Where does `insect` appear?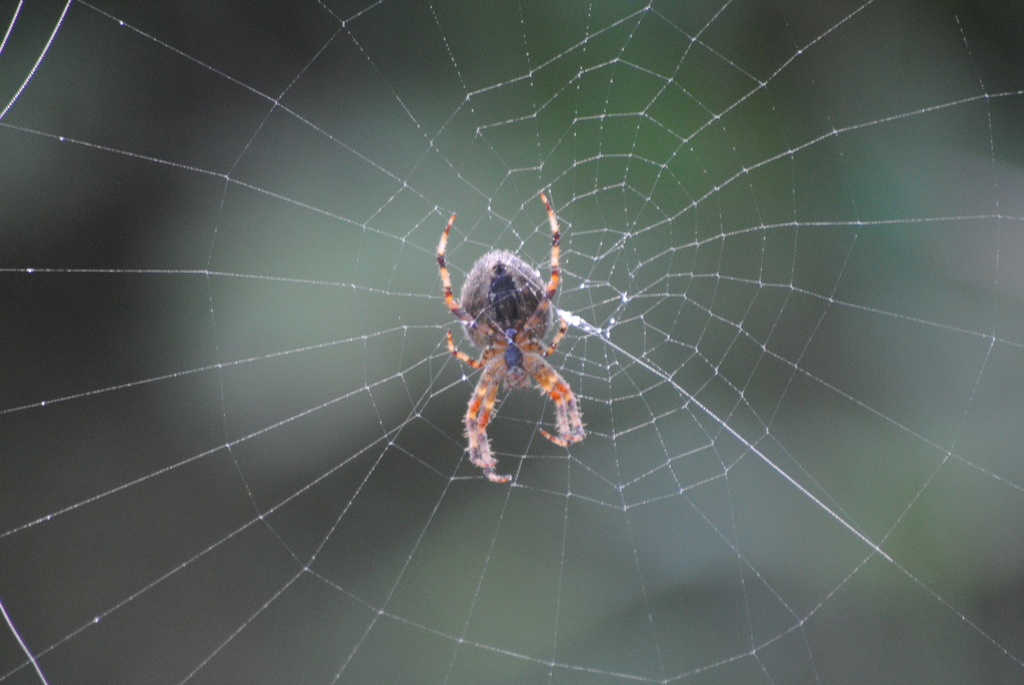
Appears at (left=434, top=190, right=593, bottom=484).
